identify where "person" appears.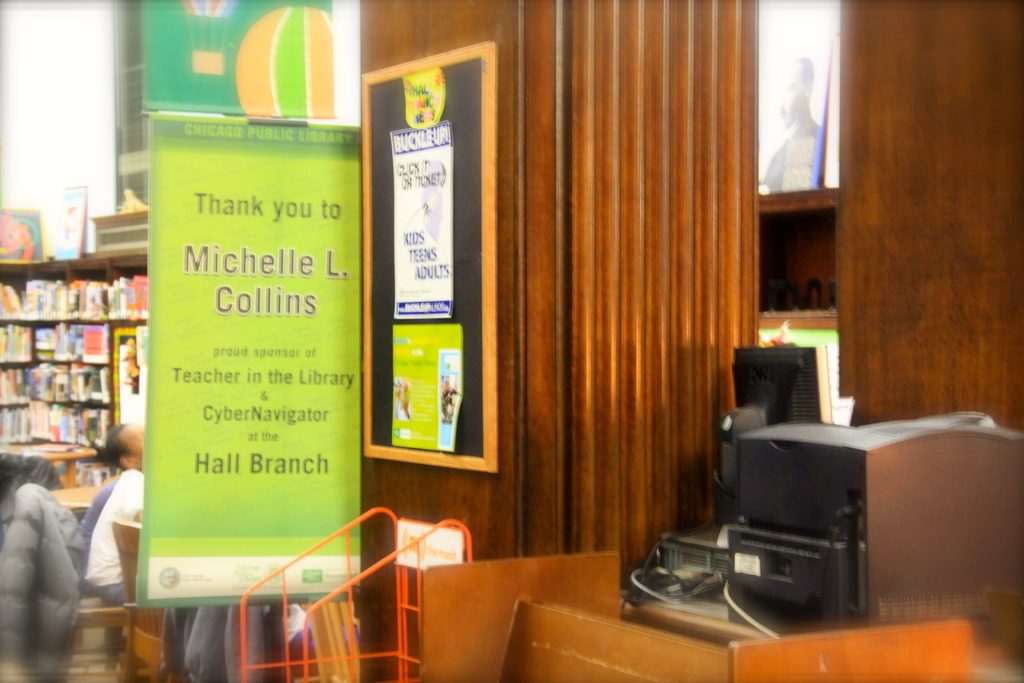
Appears at bbox=(79, 416, 147, 657).
